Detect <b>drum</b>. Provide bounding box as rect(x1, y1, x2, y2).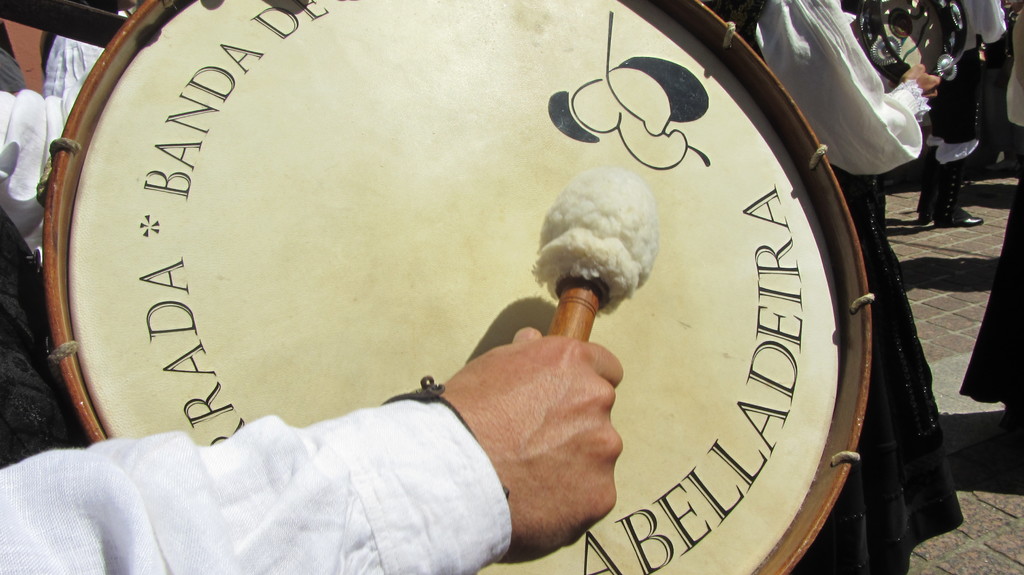
rect(49, 0, 875, 574).
